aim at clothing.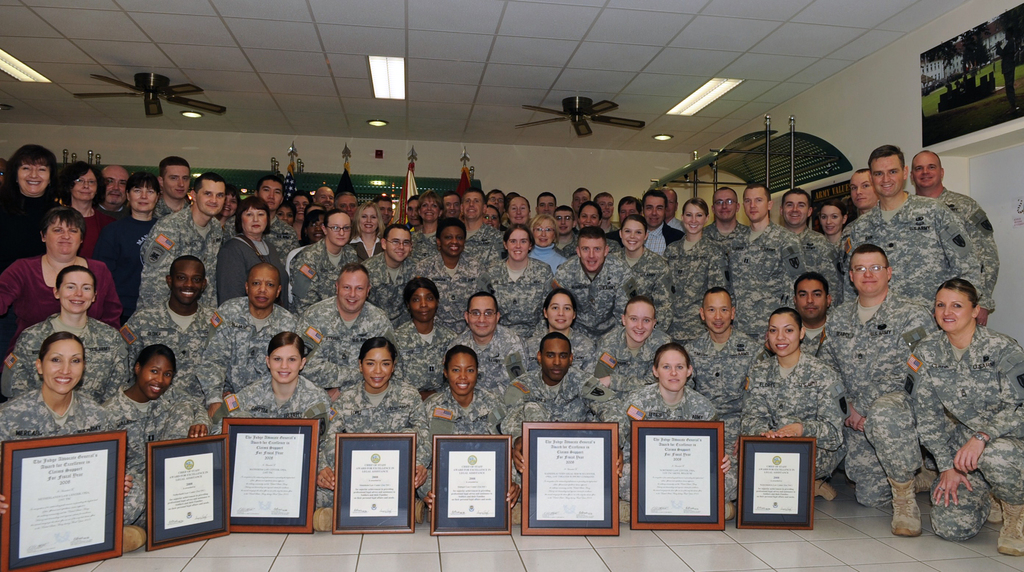
Aimed at (left=295, top=237, right=362, bottom=320).
